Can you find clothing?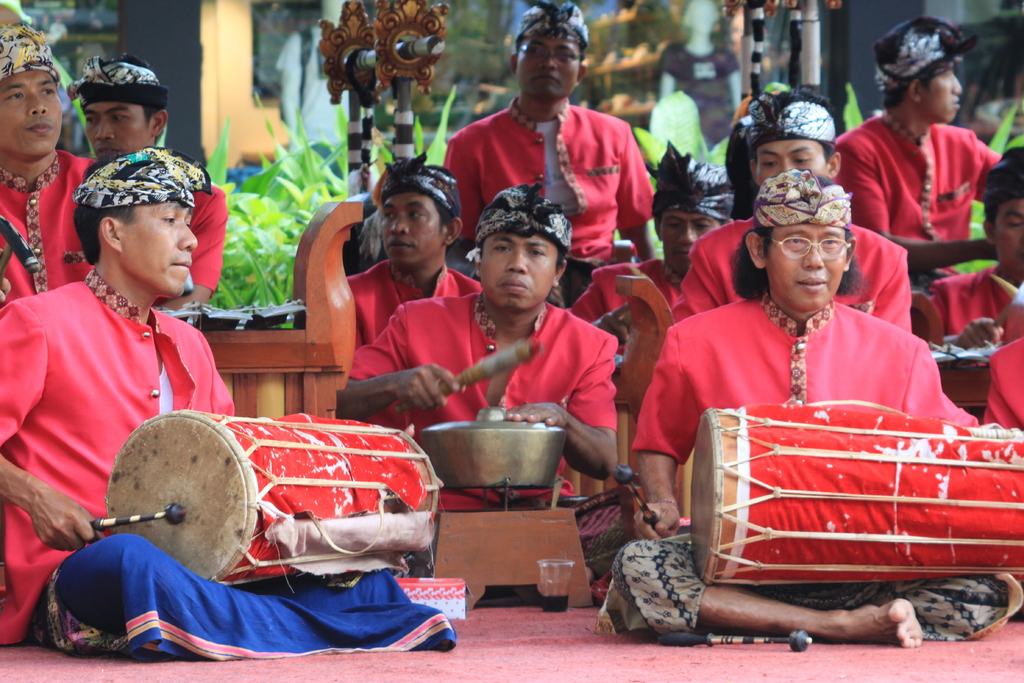
Yes, bounding box: detection(346, 295, 620, 512).
